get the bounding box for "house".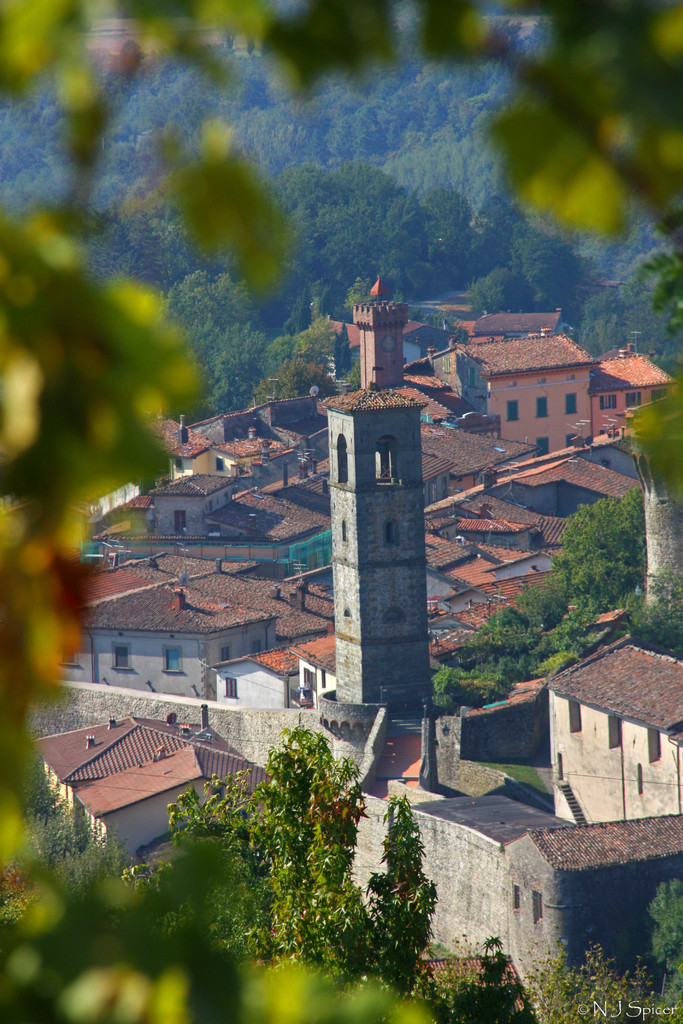
[x1=484, y1=552, x2=561, y2=584].
